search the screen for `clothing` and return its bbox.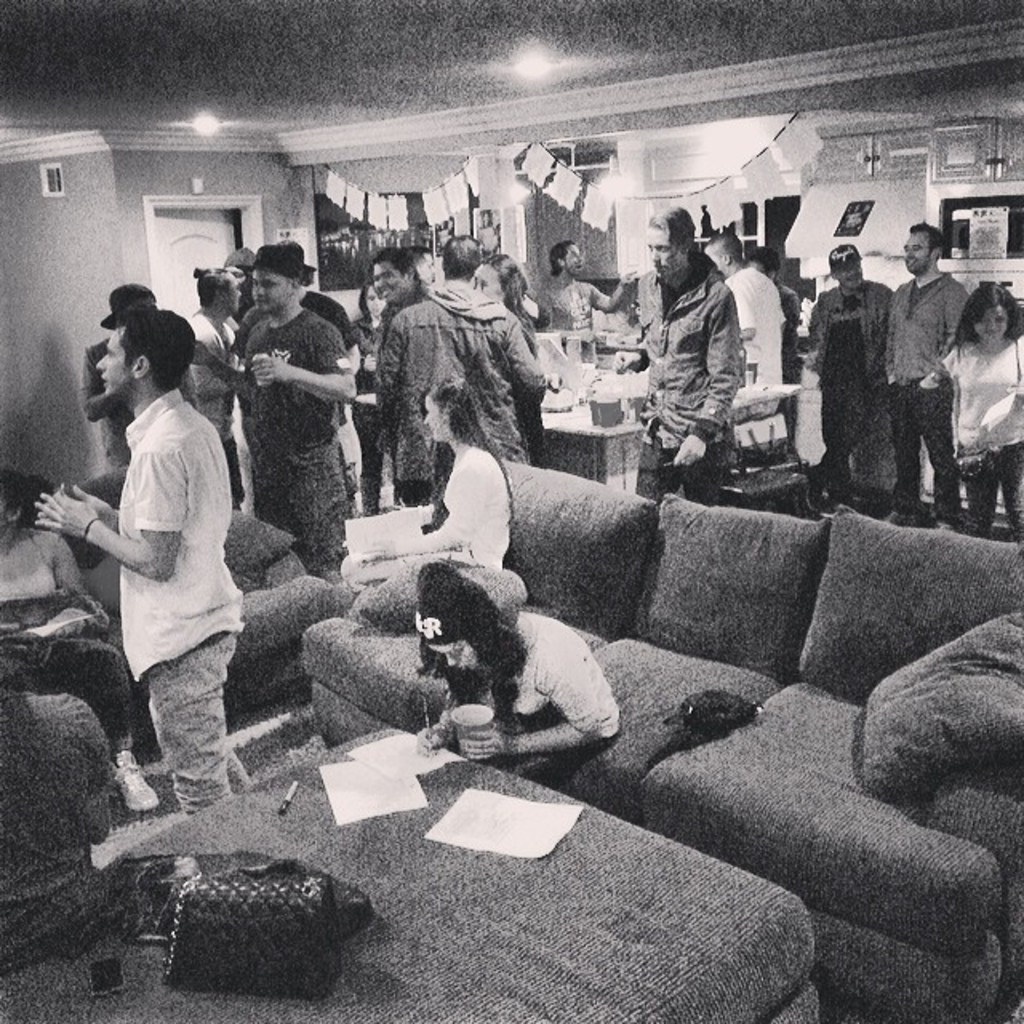
Found: bbox=(942, 338, 1022, 542).
